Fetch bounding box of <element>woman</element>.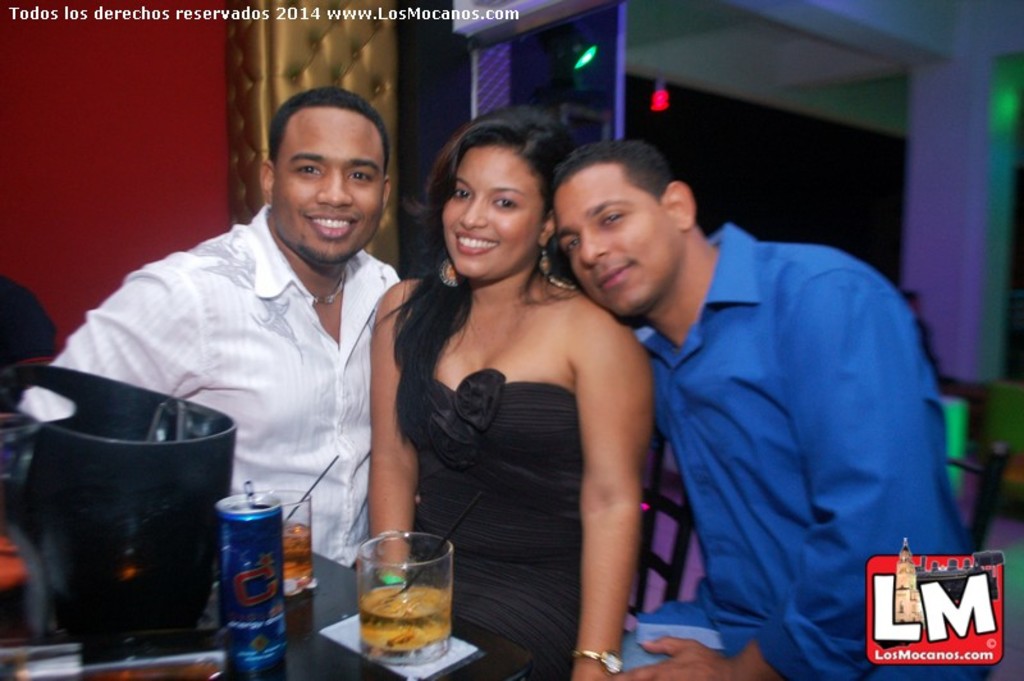
Bbox: box(370, 116, 673, 659).
